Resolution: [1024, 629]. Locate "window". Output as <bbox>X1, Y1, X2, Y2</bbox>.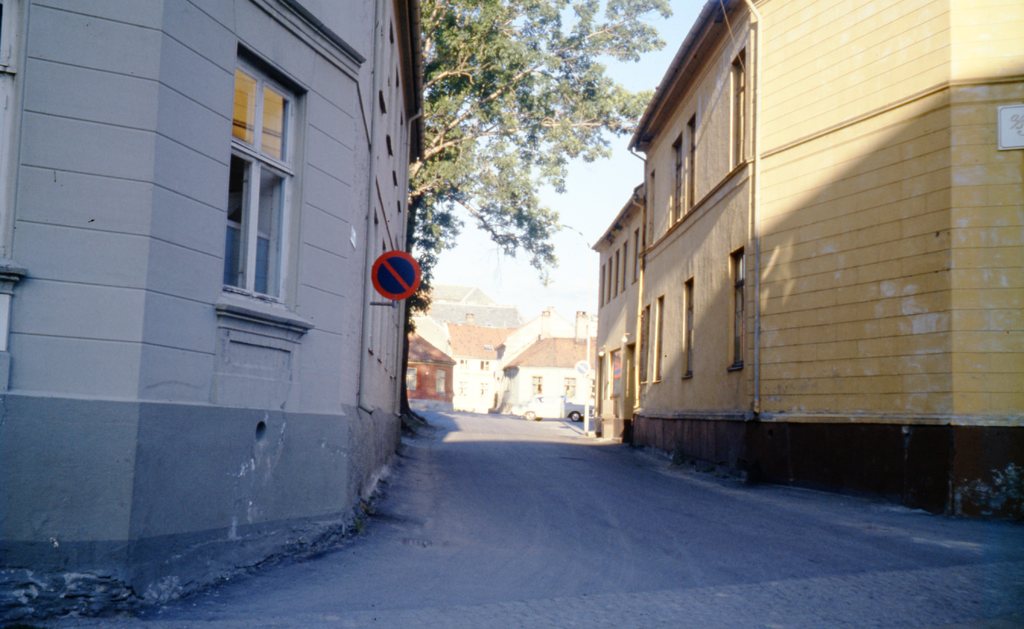
<bbox>729, 44, 750, 172</bbox>.
